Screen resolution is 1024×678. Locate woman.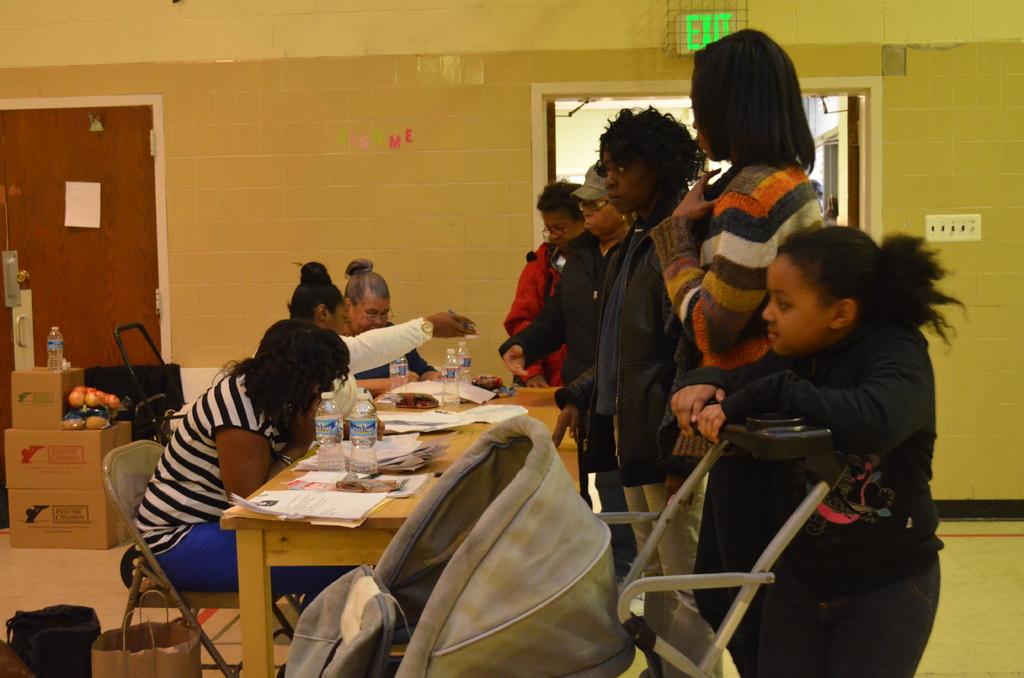
bbox=(343, 255, 442, 394).
